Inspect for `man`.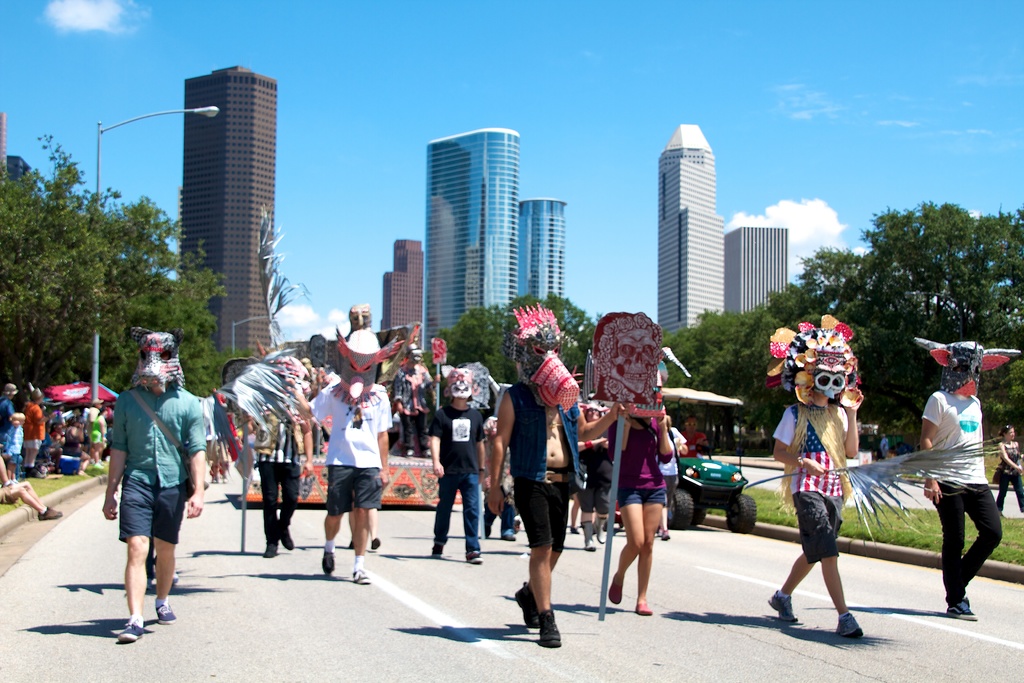
Inspection: 918,349,1006,614.
